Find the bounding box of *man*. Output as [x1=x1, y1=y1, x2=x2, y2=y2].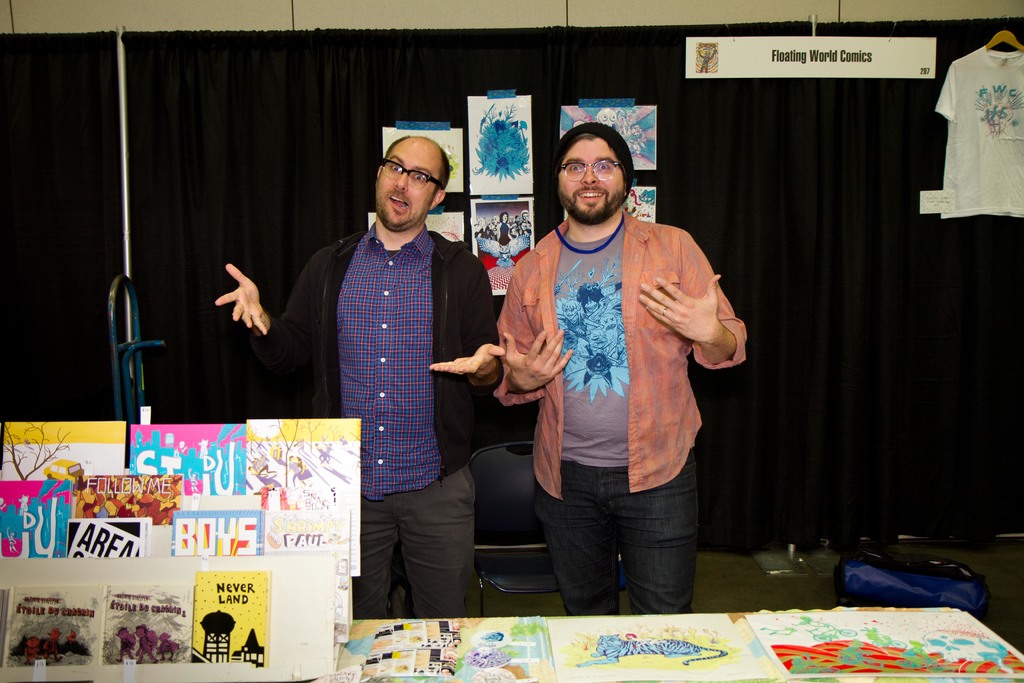
[x1=480, y1=120, x2=754, y2=632].
